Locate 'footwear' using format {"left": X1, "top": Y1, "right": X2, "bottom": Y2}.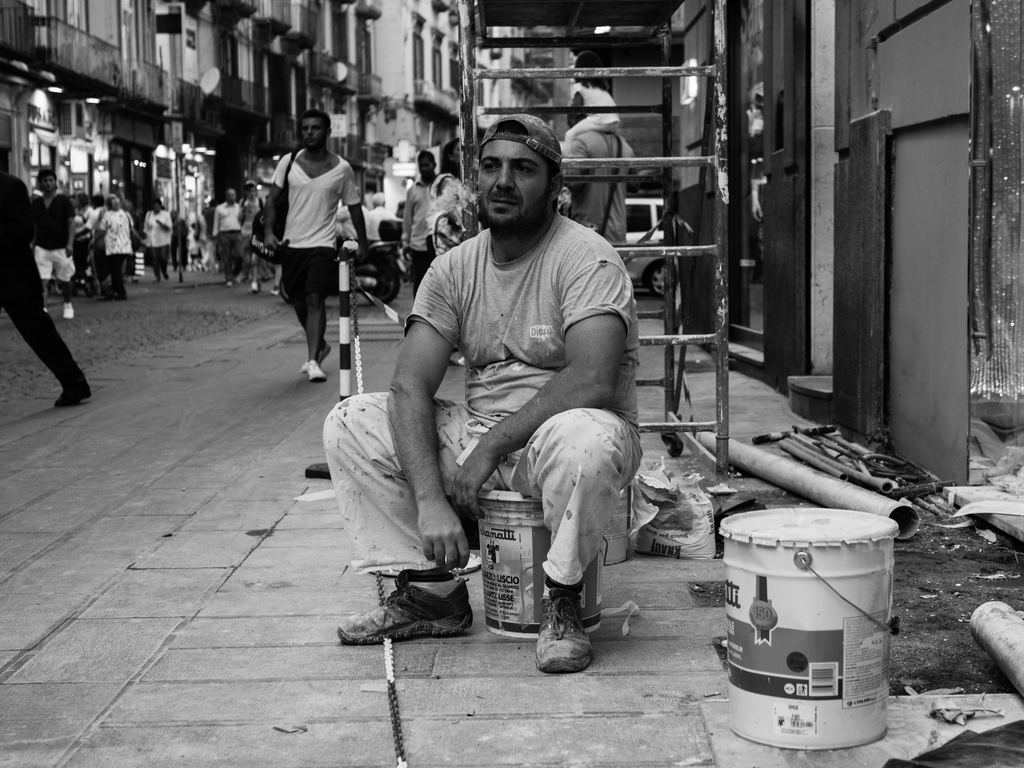
{"left": 535, "top": 584, "right": 591, "bottom": 675}.
